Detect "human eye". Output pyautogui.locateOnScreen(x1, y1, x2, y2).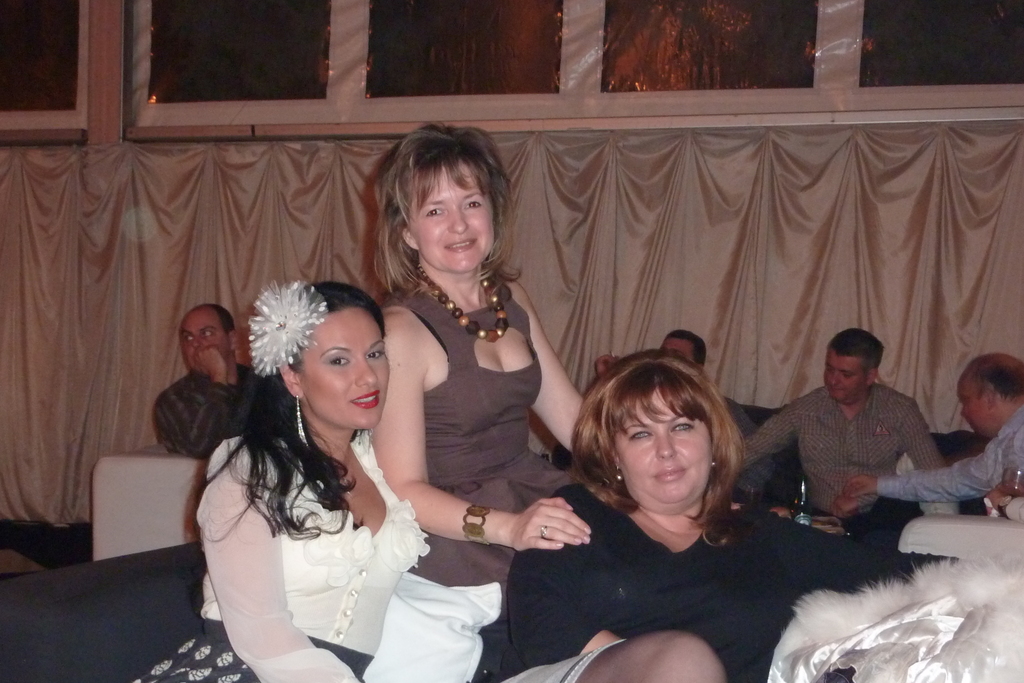
pyautogui.locateOnScreen(671, 420, 696, 434).
